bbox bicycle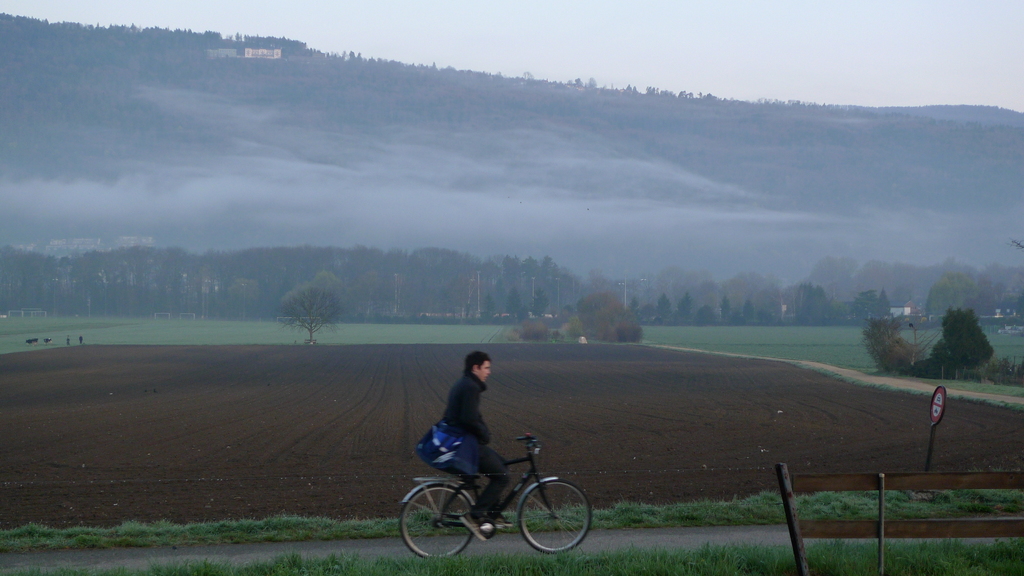
box=[390, 421, 600, 555]
